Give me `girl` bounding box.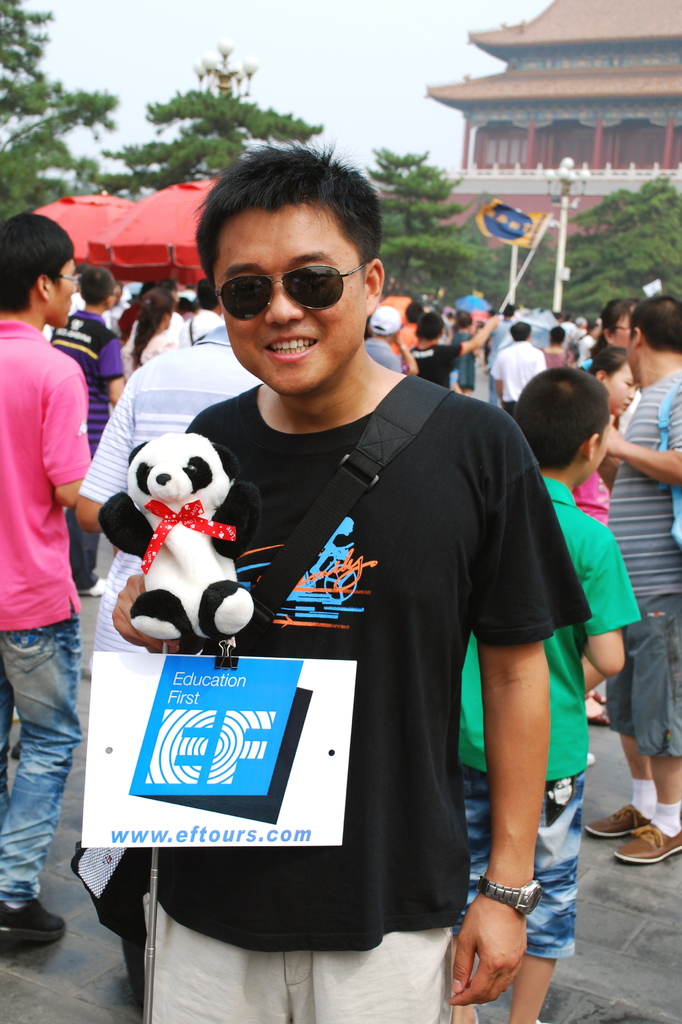
[x1=589, y1=352, x2=638, y2=525].
